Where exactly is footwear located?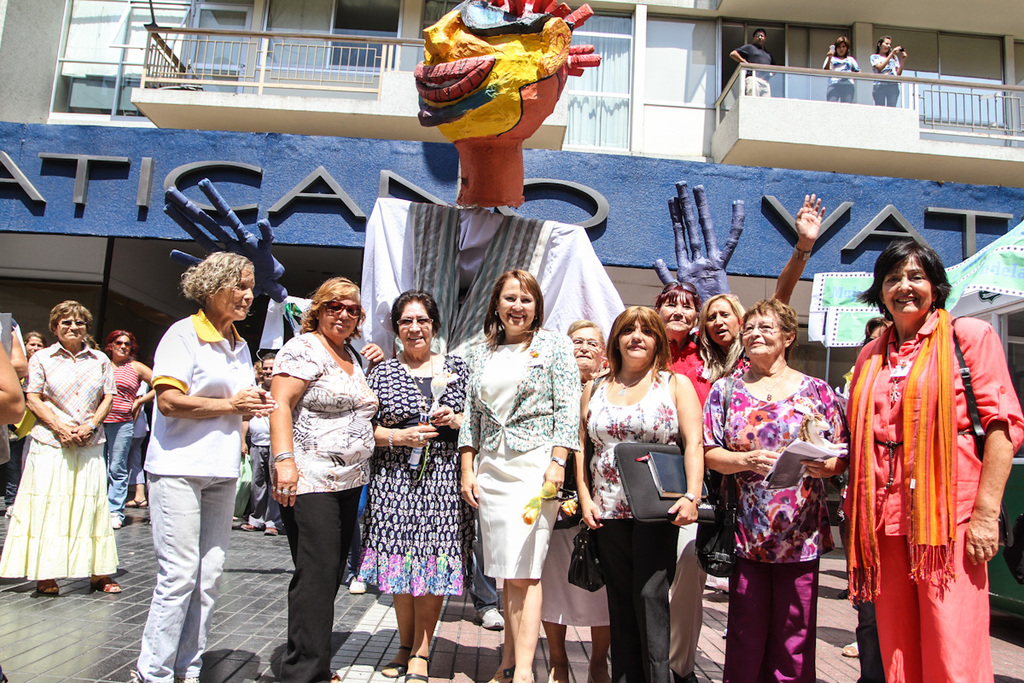
Its bounding box is <box>123,494,149,511</box>.
